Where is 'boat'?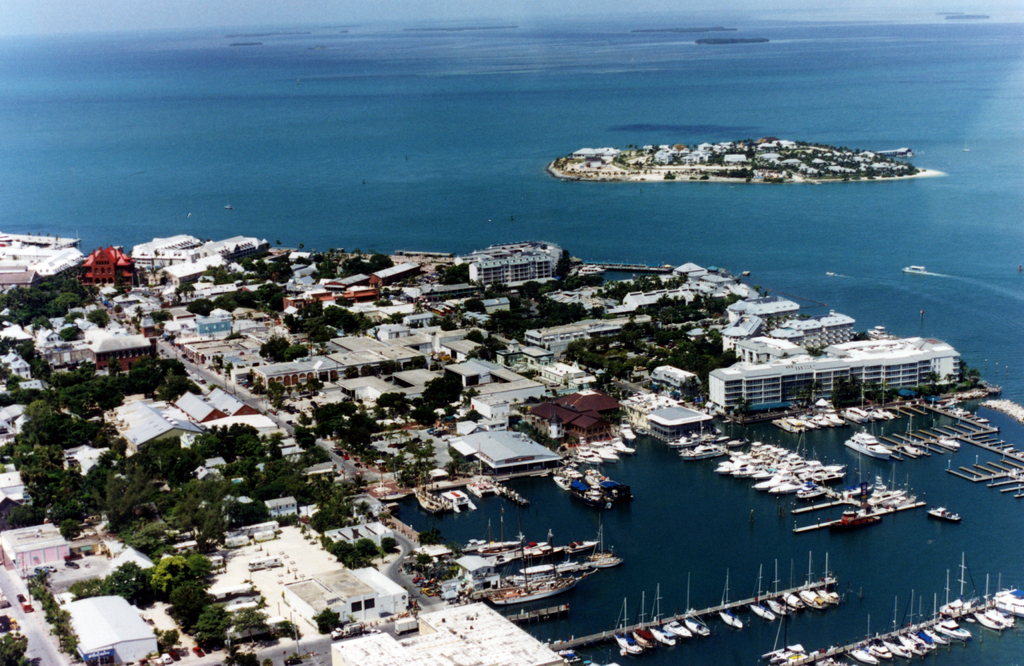
<bbox>867, 637, 903, 662</bbox>.
